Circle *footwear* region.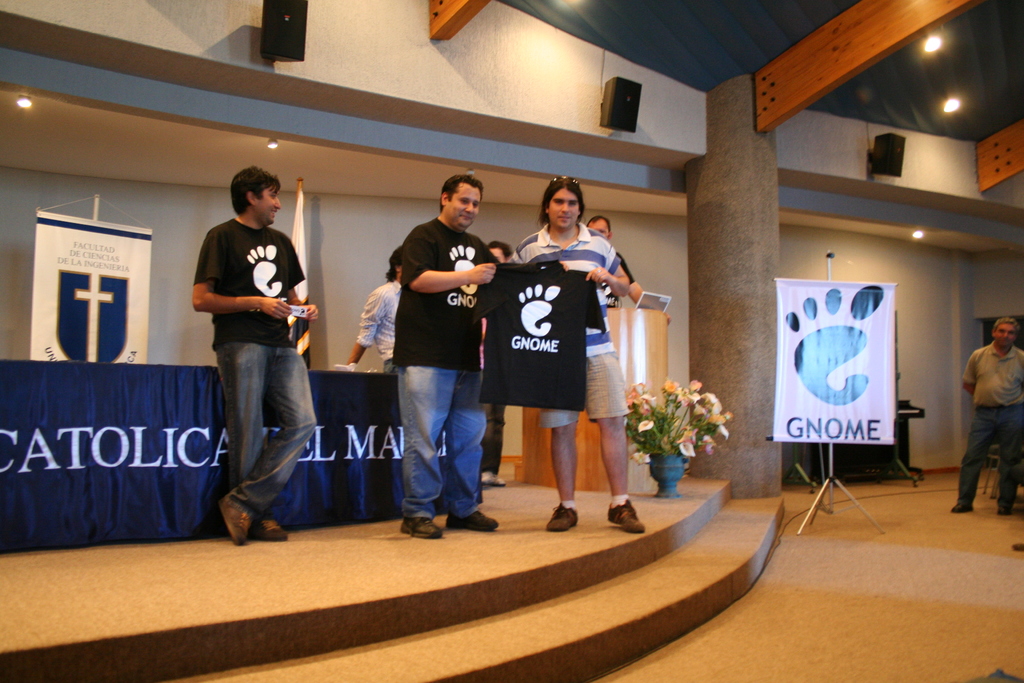
Region: [404,518,434,537].
